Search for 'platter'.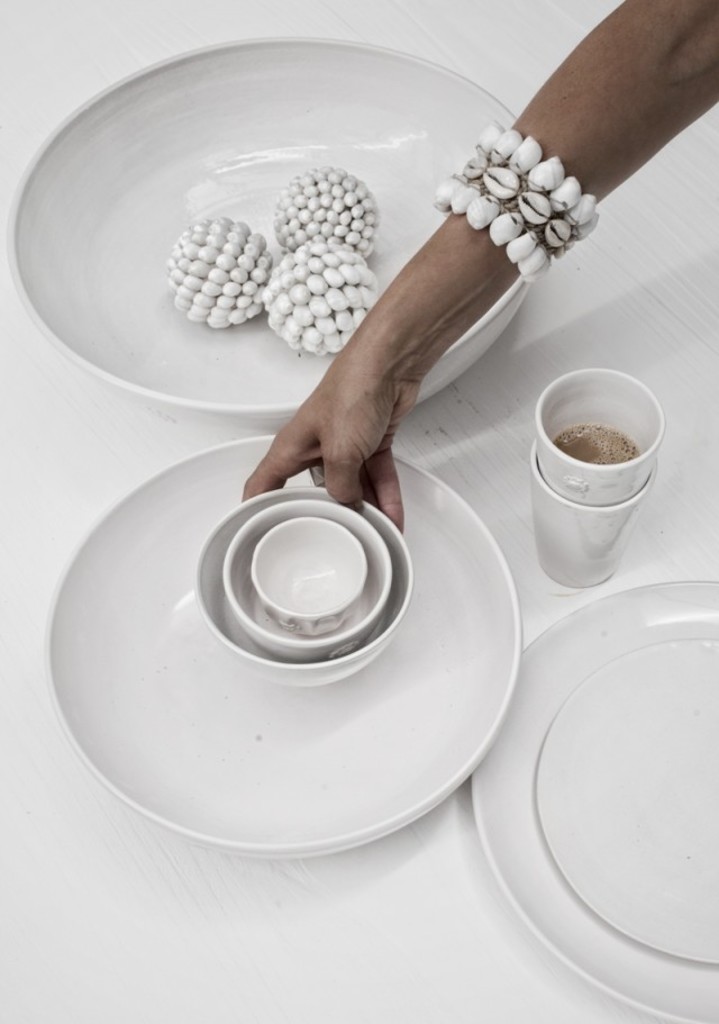
Found at (left=7, top=37, right=519, bottom=433).
